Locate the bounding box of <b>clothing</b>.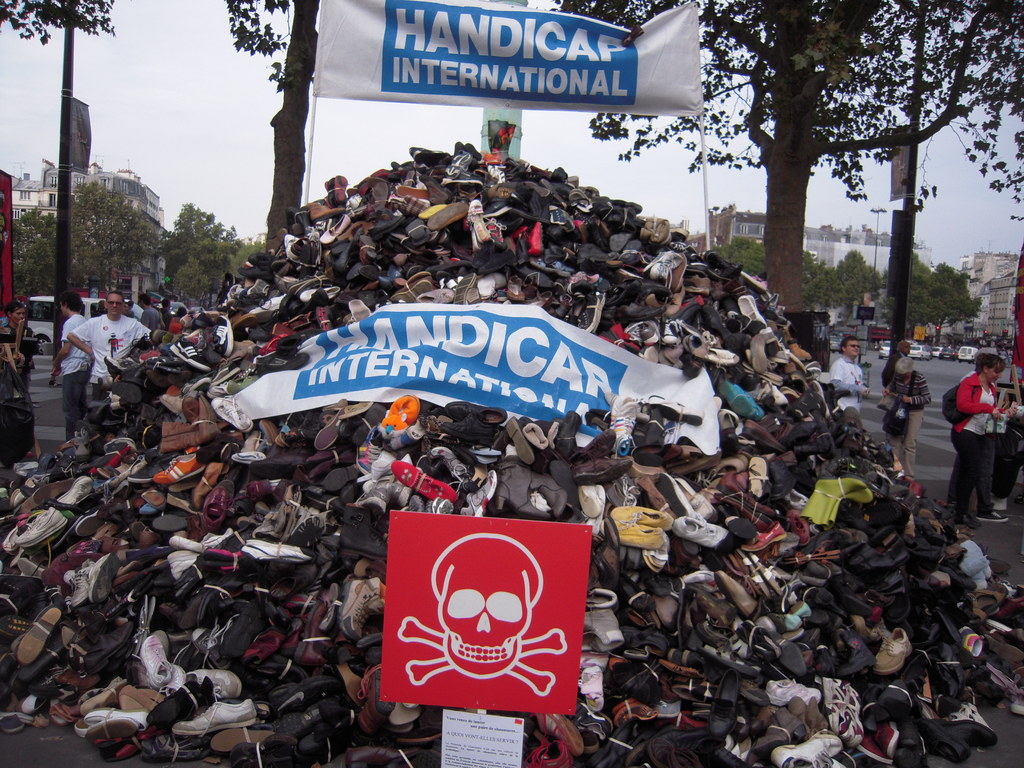
Bounding box: 881 352 909 388.
